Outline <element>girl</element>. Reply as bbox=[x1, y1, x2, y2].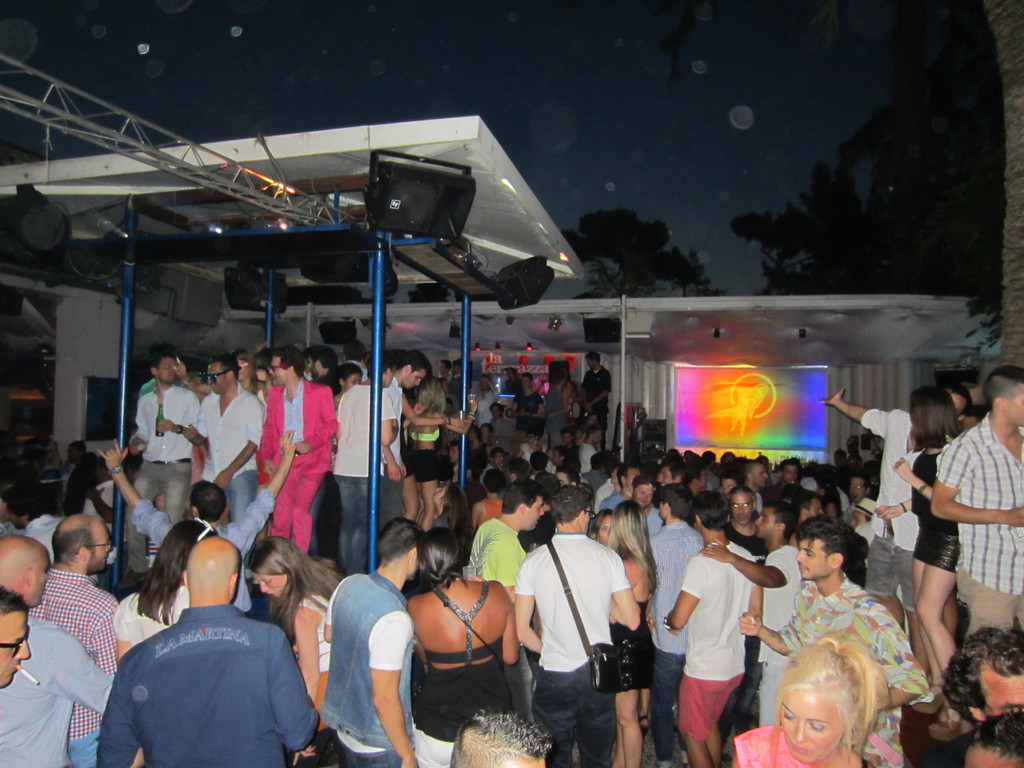
bbox=[730, 636, 886, 767].
